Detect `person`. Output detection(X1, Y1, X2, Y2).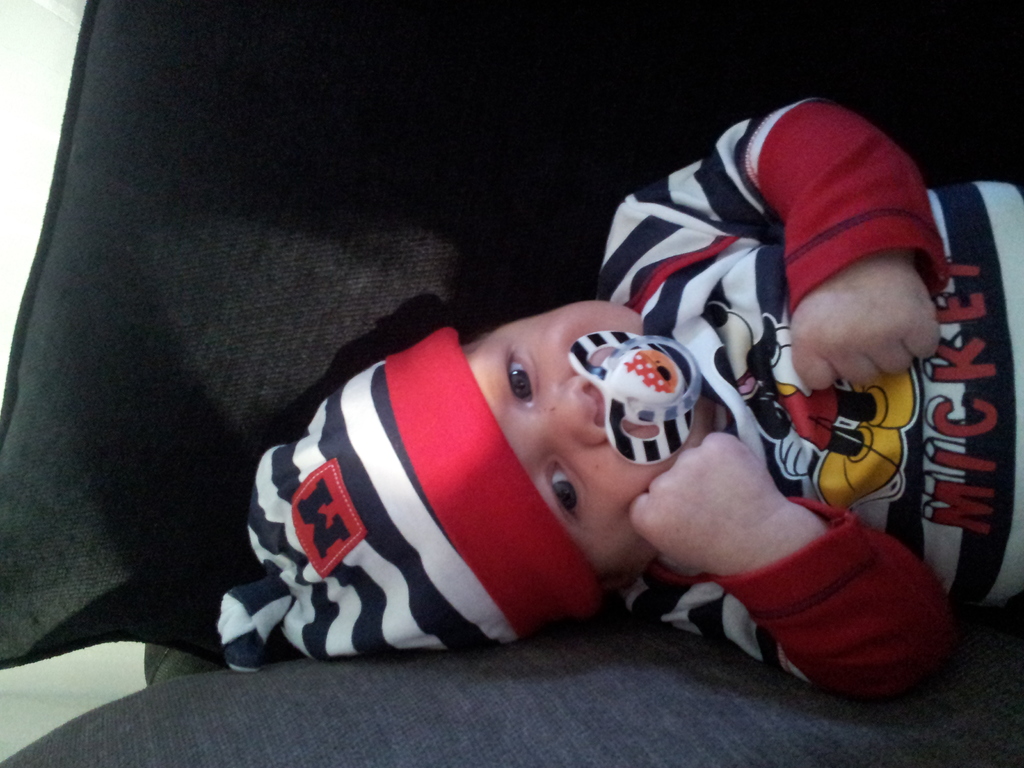
detection(215, 90, 1023, 704).
